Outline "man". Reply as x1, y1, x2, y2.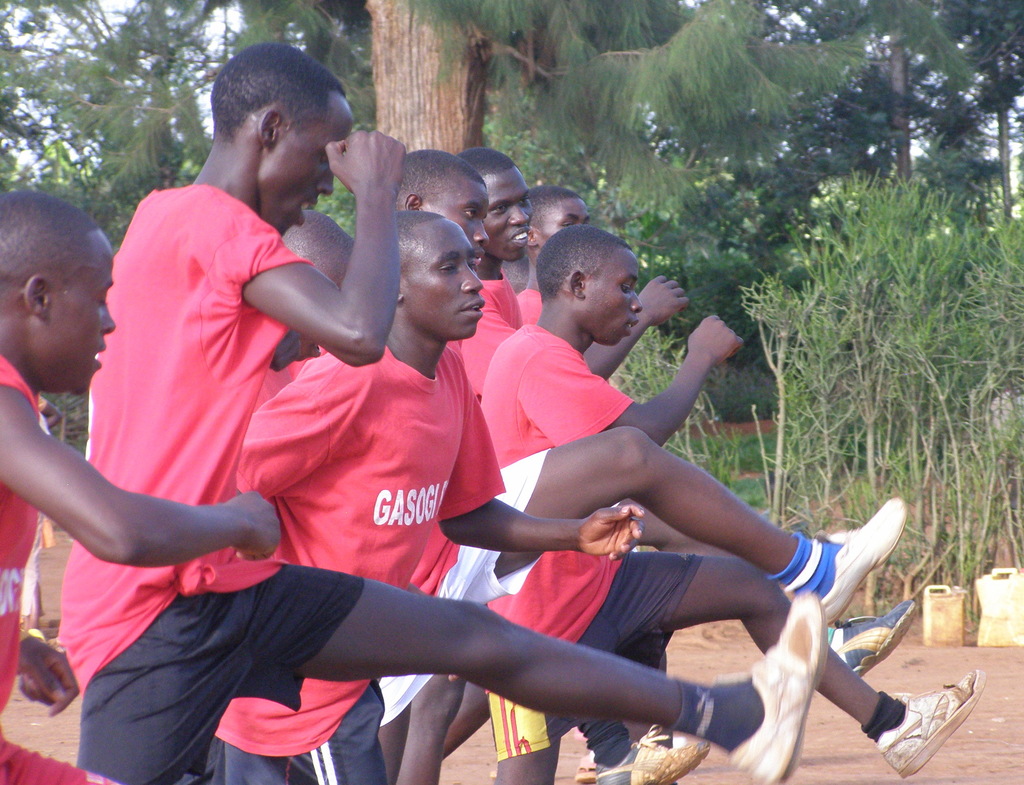
248, 203, 648, 784.
